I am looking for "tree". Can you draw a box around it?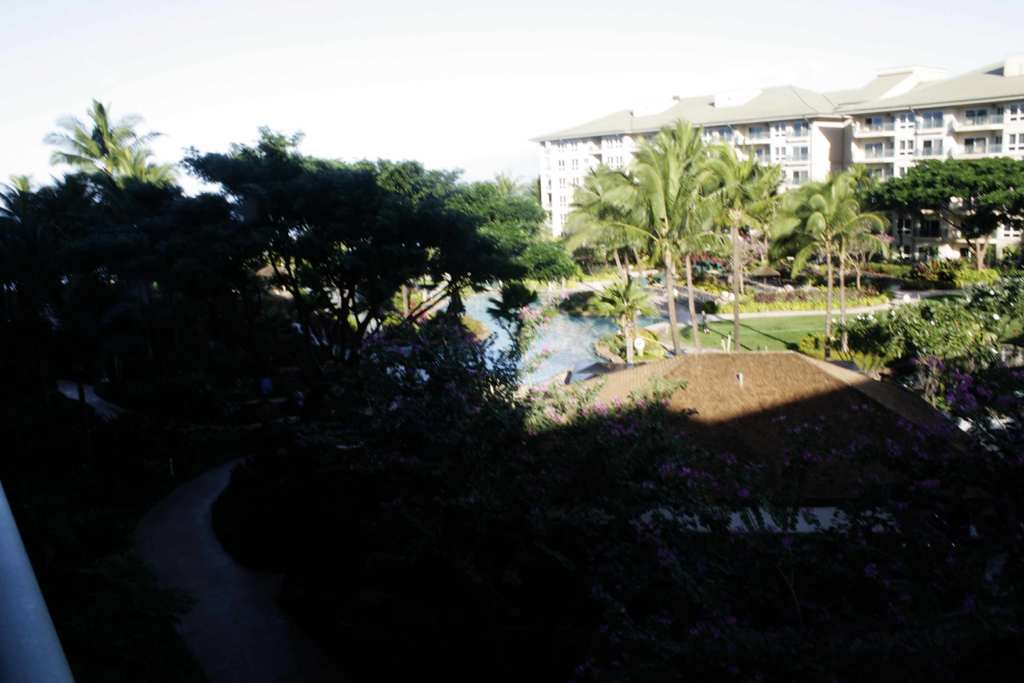
Sure, the bounding box is 106, 143, 177, 186.
